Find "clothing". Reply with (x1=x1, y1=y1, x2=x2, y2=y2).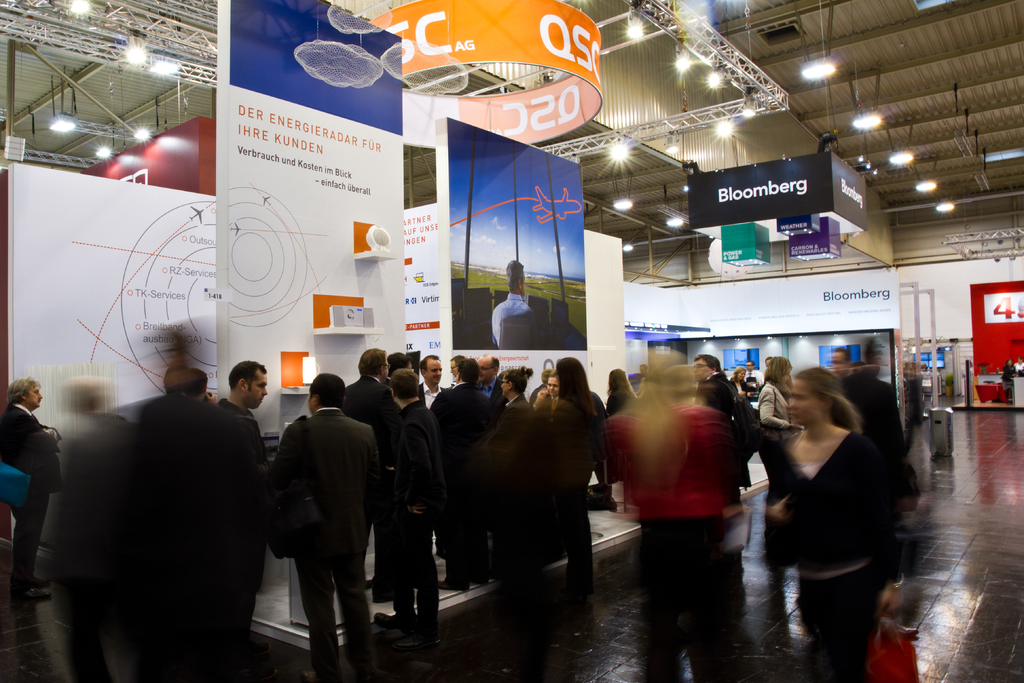
(x1=344, y1=361, x2=398, y2=431).
